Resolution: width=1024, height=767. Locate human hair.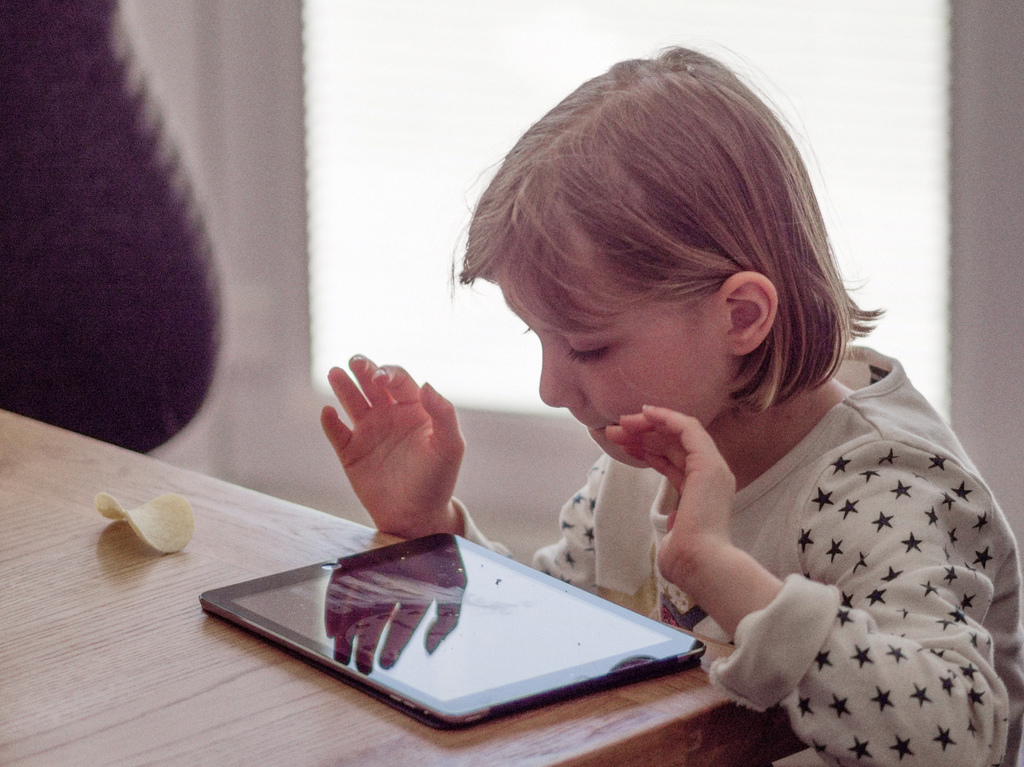
<region>452, 56, 869, 453</region>.
